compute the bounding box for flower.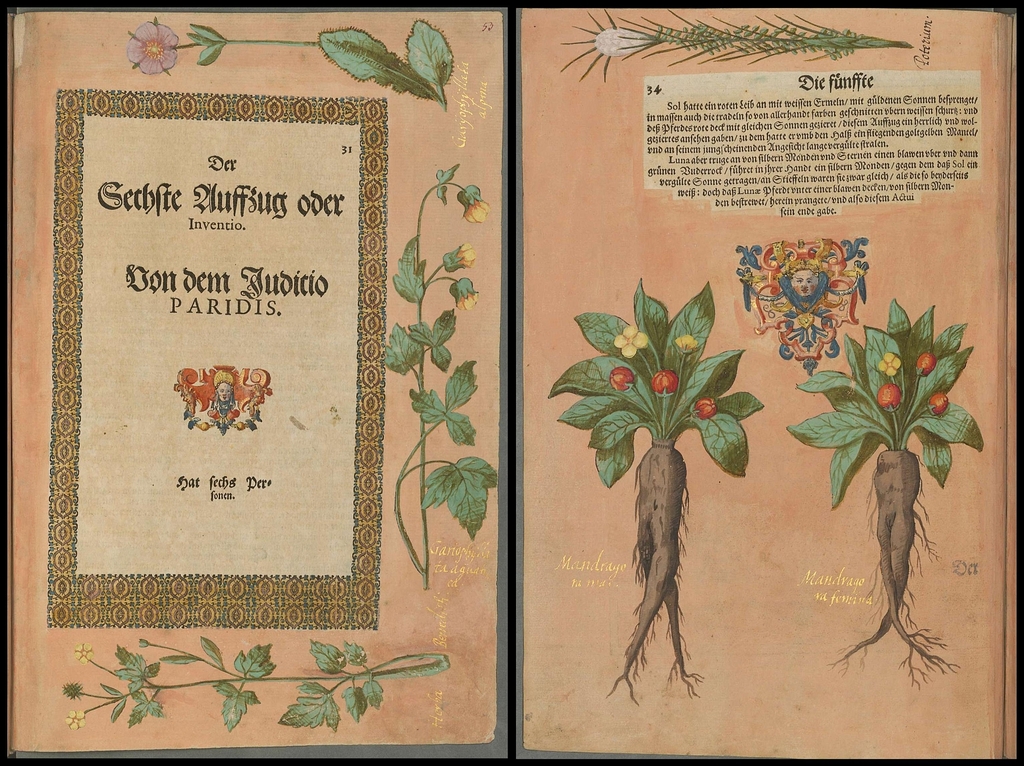
bbox=[927, 392, 948, 418].
